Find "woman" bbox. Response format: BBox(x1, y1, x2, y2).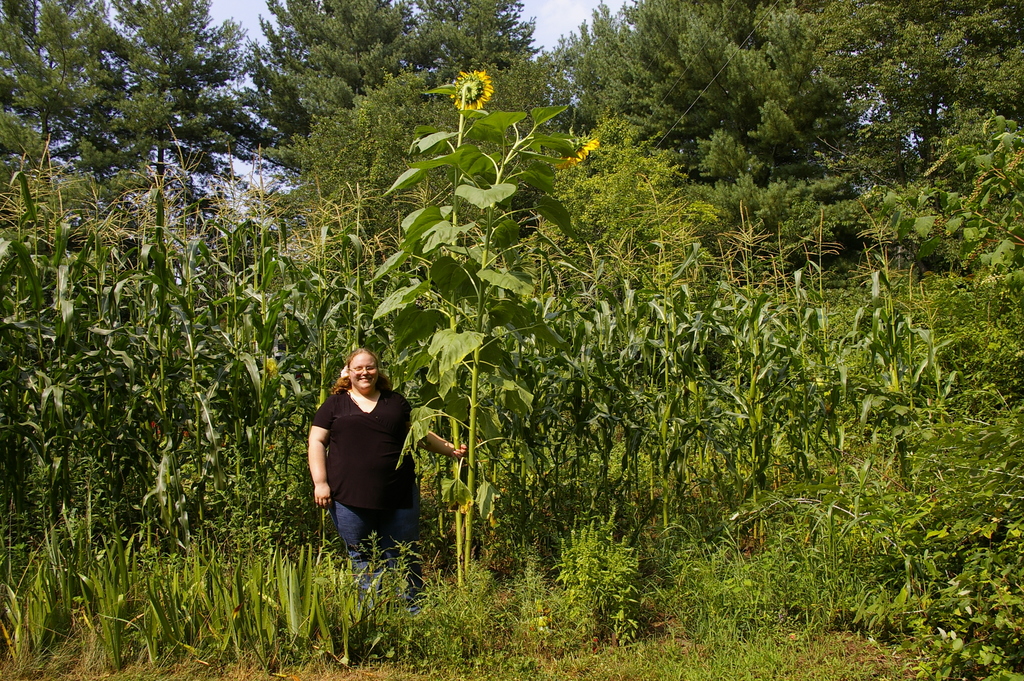
BBox(308, 343, 416, 598).
